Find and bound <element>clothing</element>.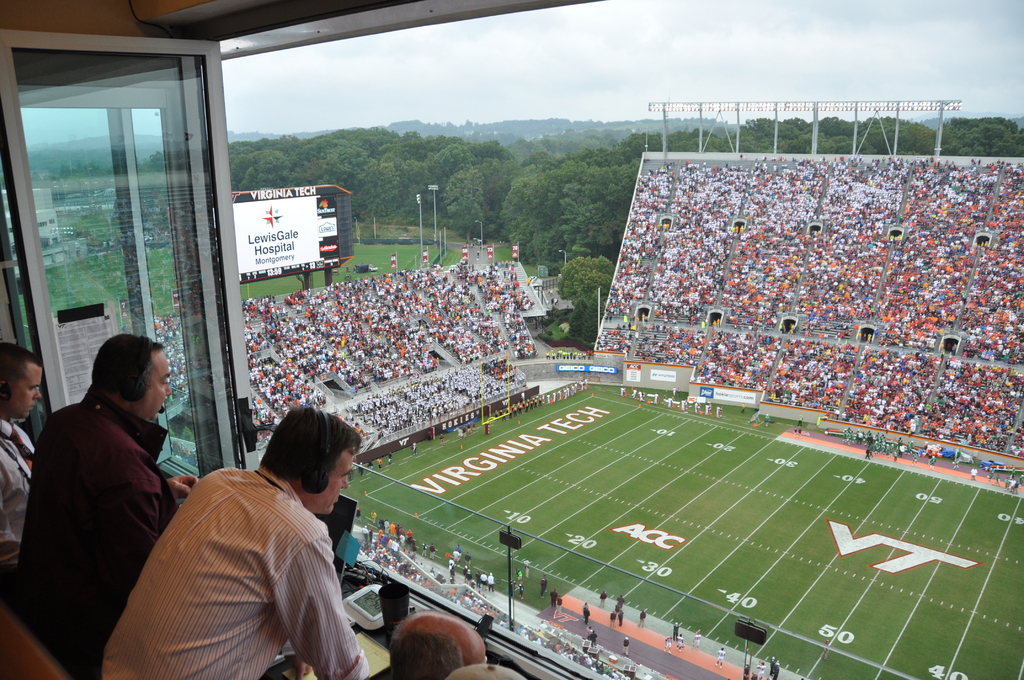
Bound: (640,614,647,622).
